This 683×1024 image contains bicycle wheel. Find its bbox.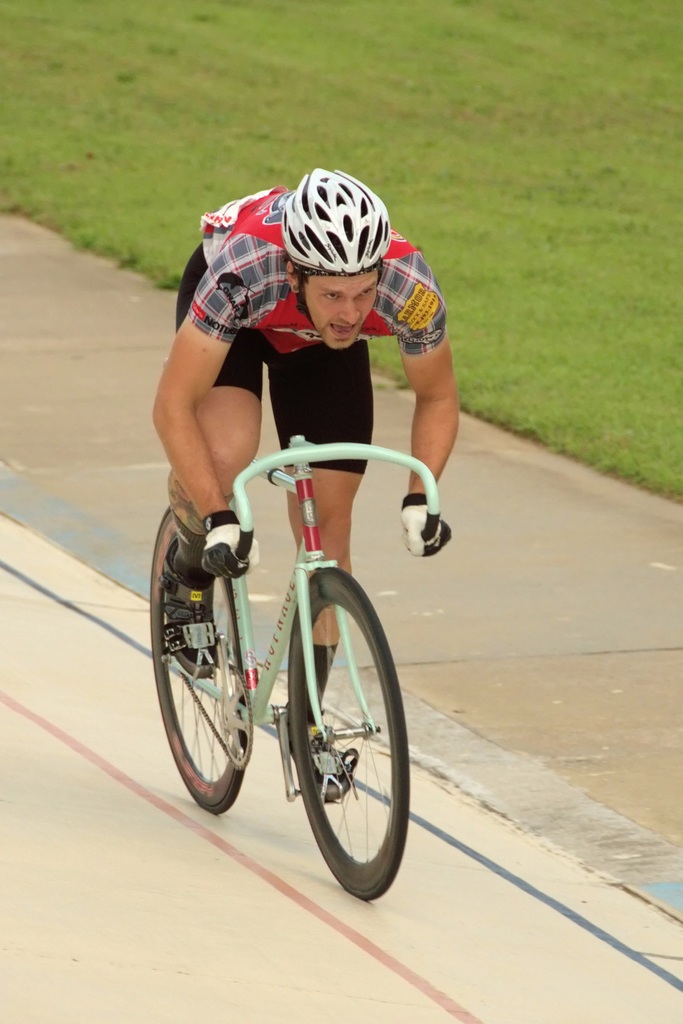
145,499,253,819.
